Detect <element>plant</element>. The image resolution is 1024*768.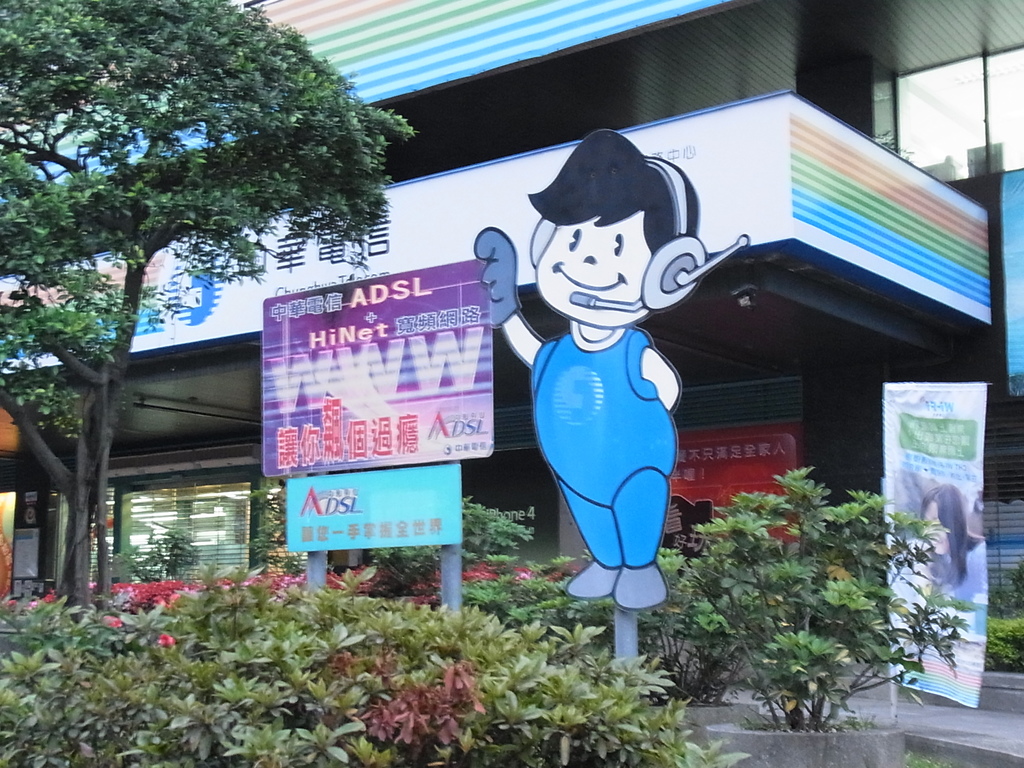
BBox(0, 557, 760, 767).
